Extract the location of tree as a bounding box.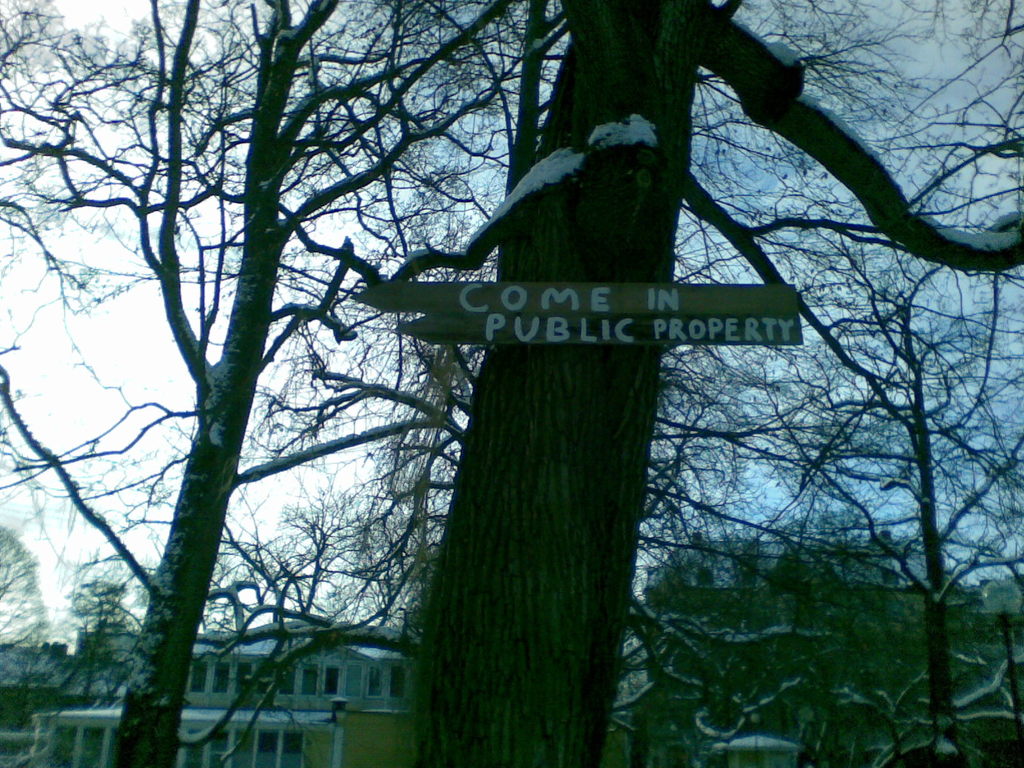
(x1=30, y1=3, x2=993, y2=732).
